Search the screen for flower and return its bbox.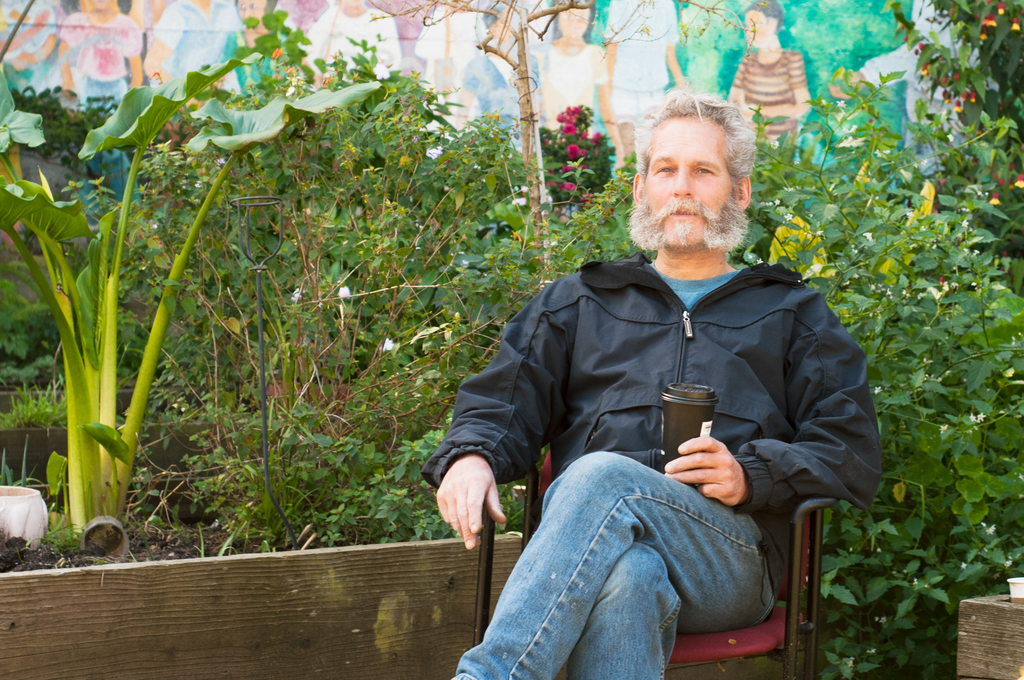
Found: 545,180,554,186.
